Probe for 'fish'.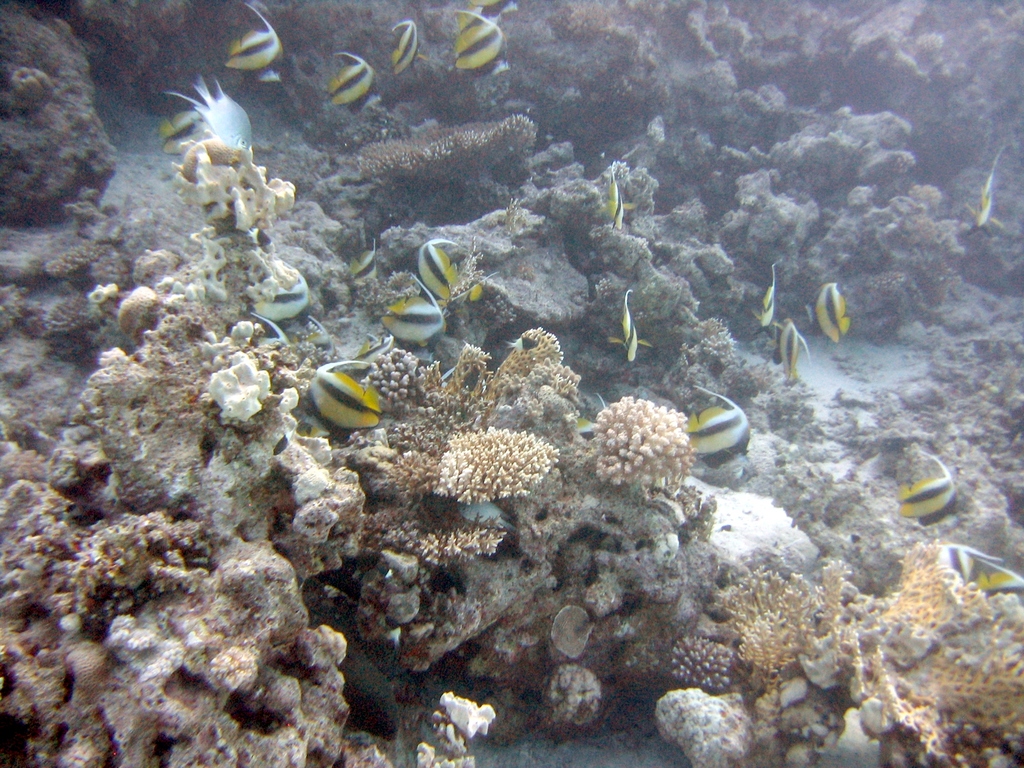
Probe result: box=[416, 232, 497, 299].
